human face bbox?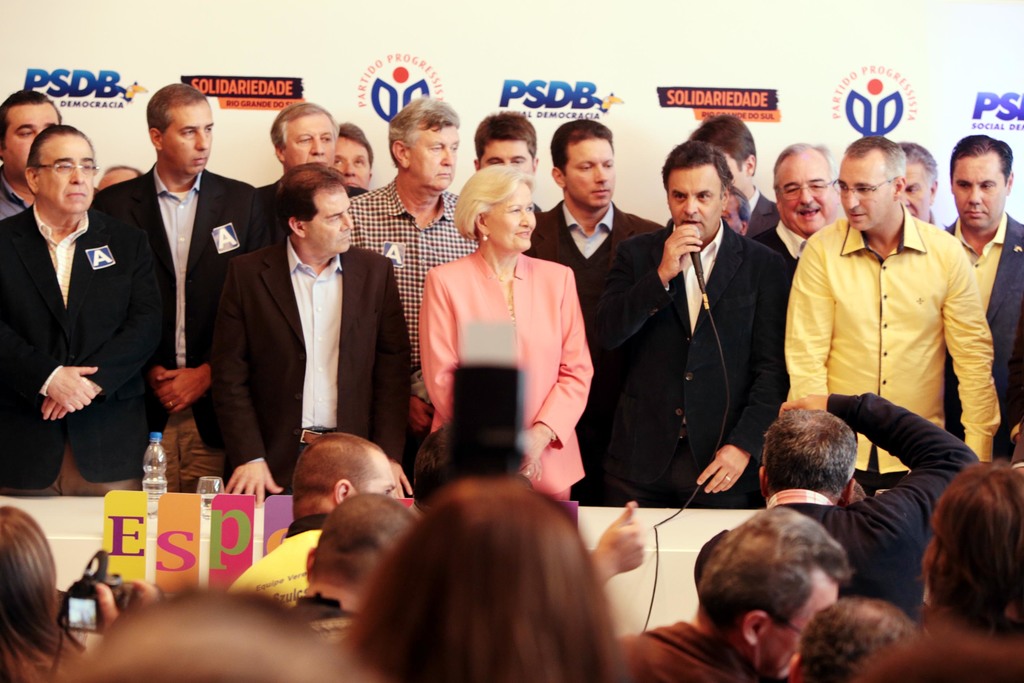
box=[835, 158, 890, 233]
